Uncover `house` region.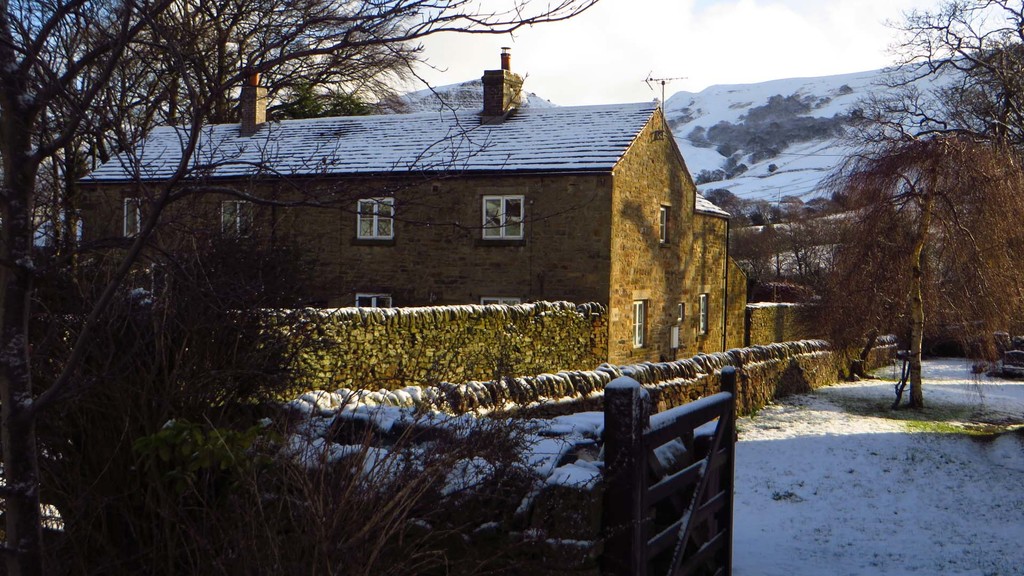
Uncovered: [75, 45, 751, 344].
